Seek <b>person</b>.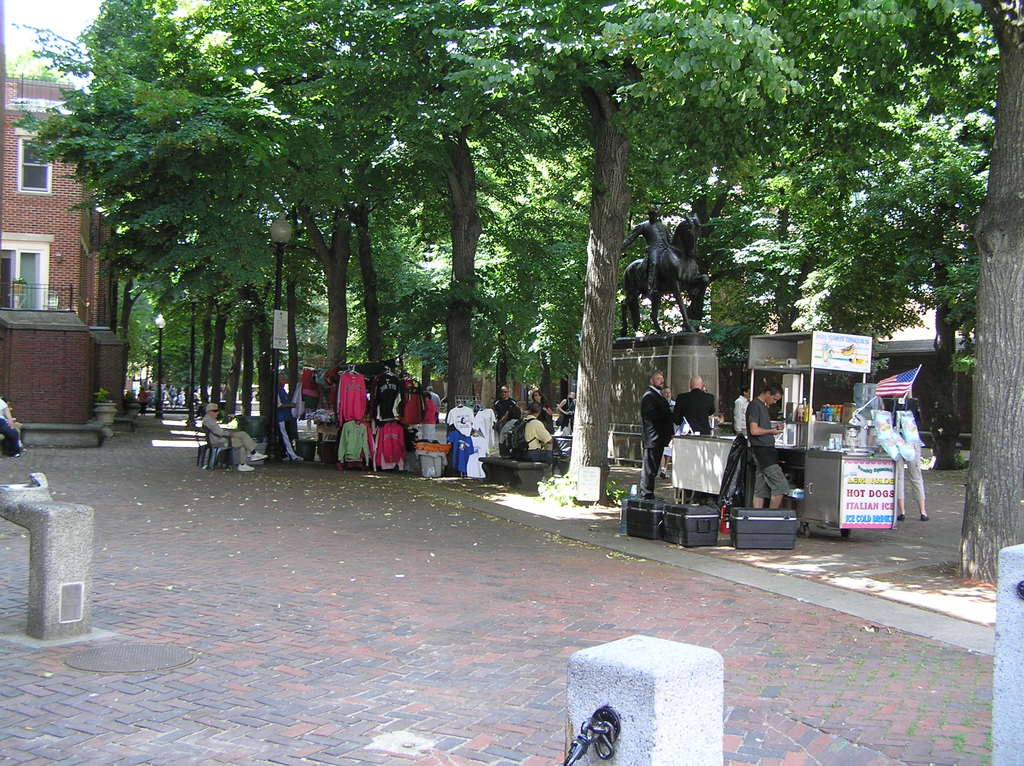
747 384 793 512.
